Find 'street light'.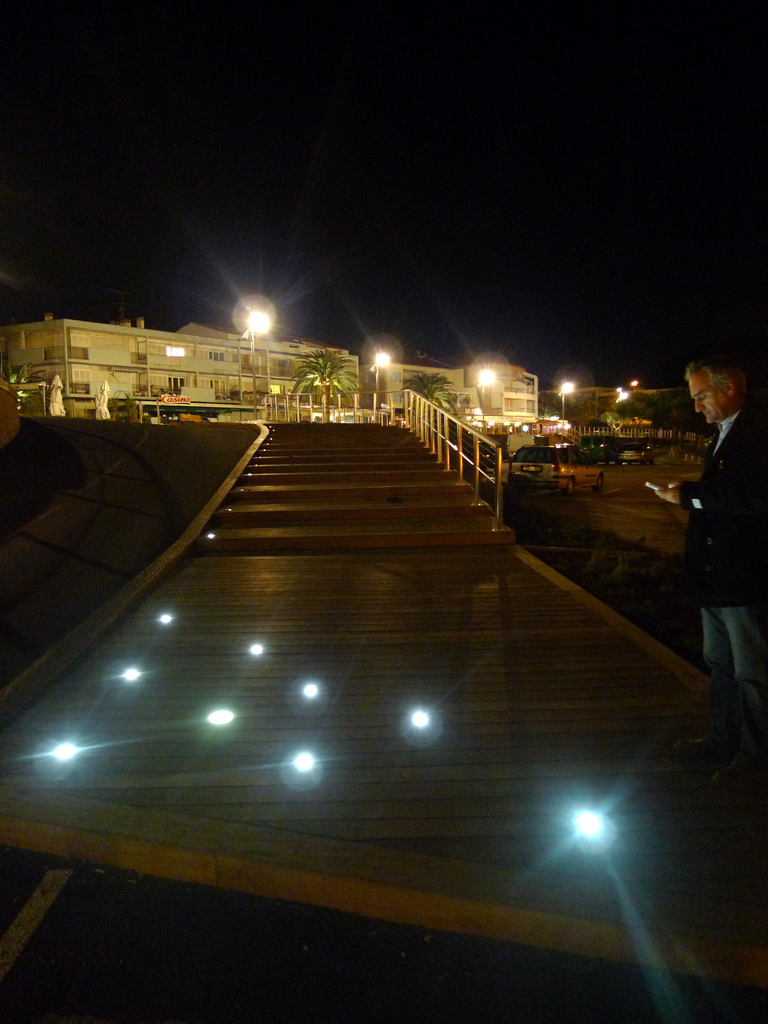
242:303:273:401.
